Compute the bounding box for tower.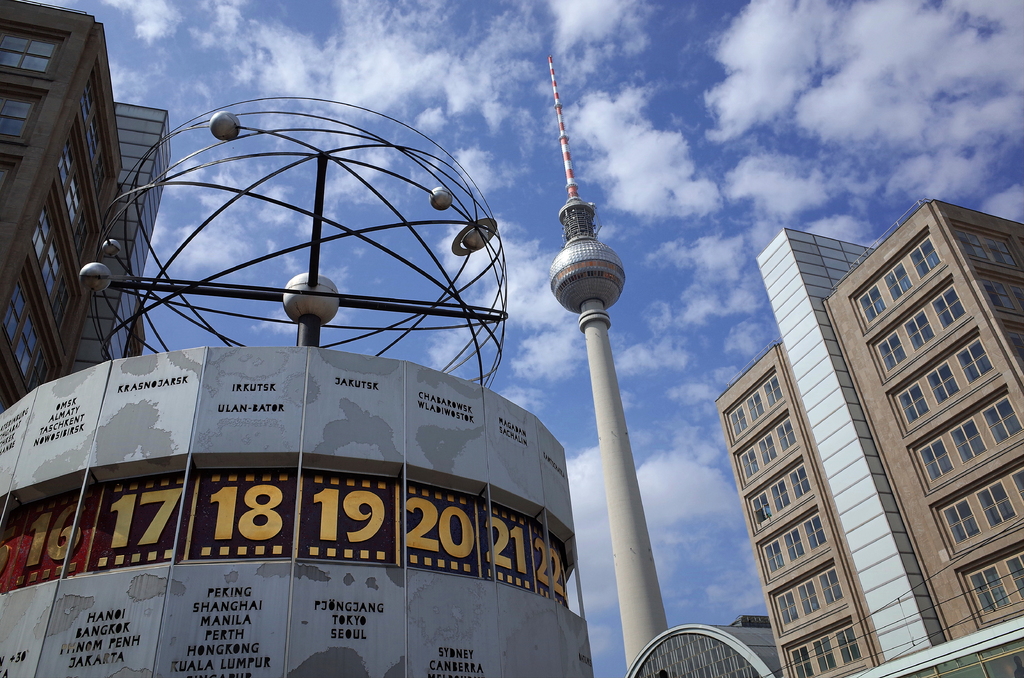
[0,0,152,426].
